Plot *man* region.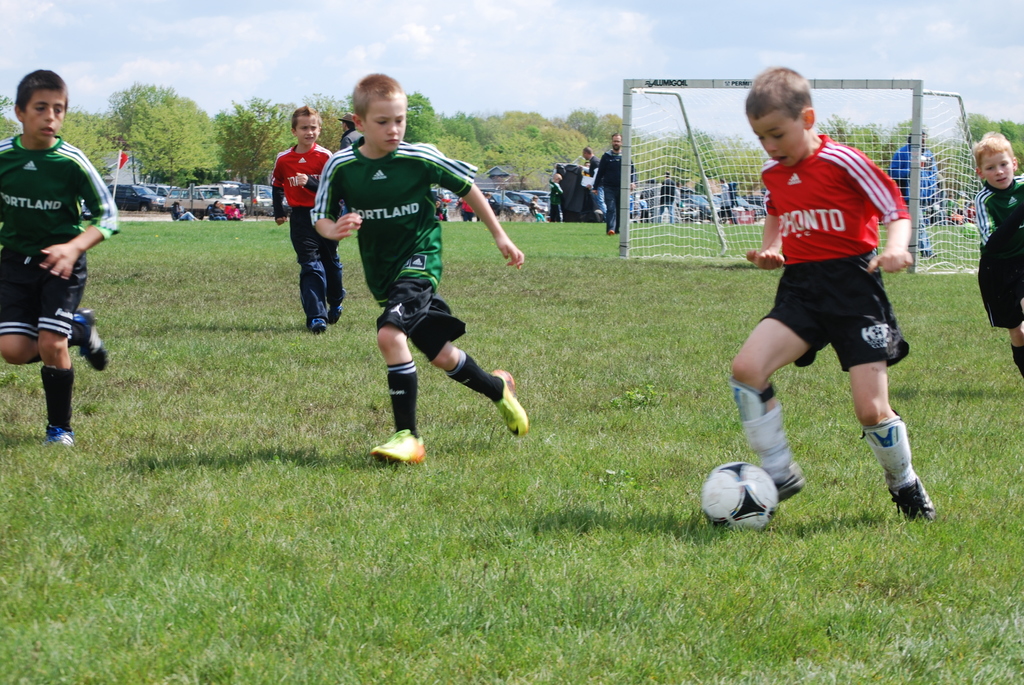
Plotted at left=715, top=182, right=739, bottom=226.
